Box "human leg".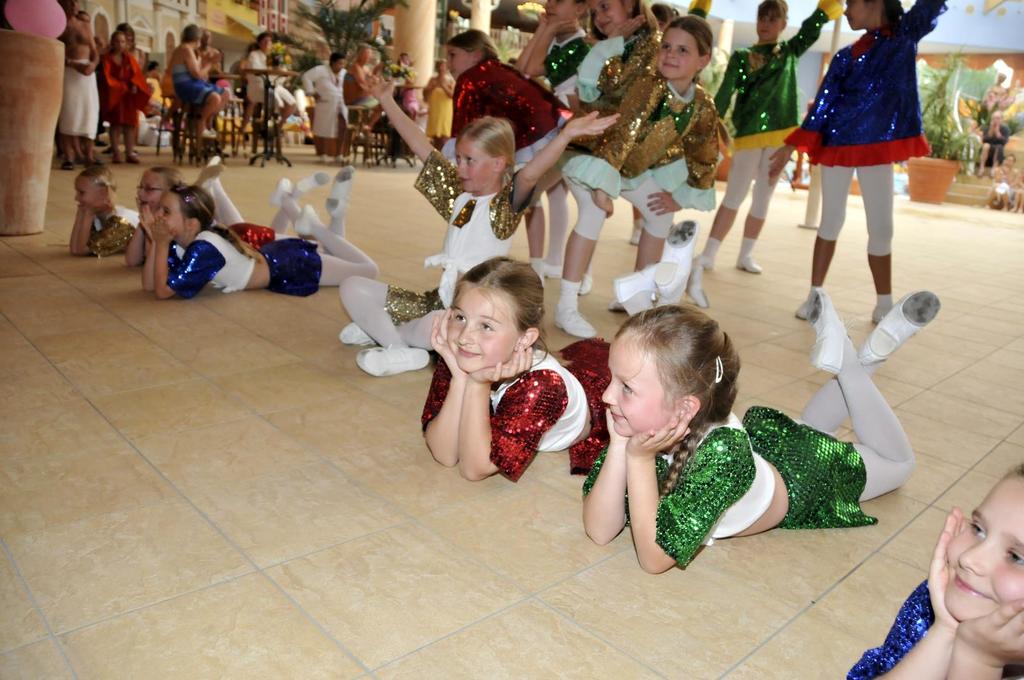
region(294, 205, 378, 290).
